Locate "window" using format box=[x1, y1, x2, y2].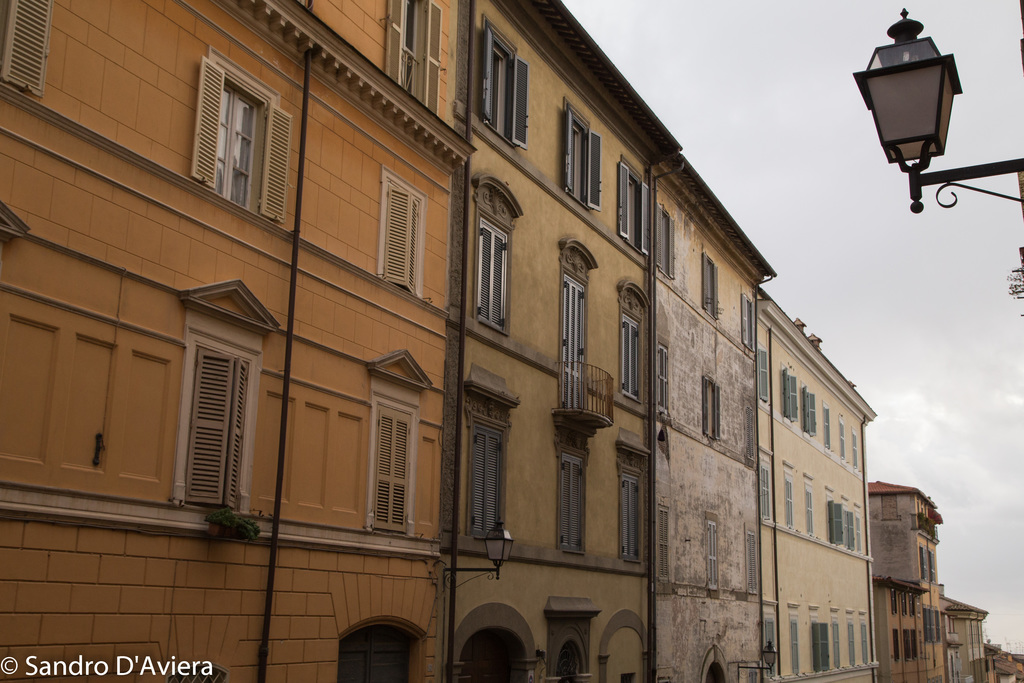
box=[783, 473, 794, 528].
